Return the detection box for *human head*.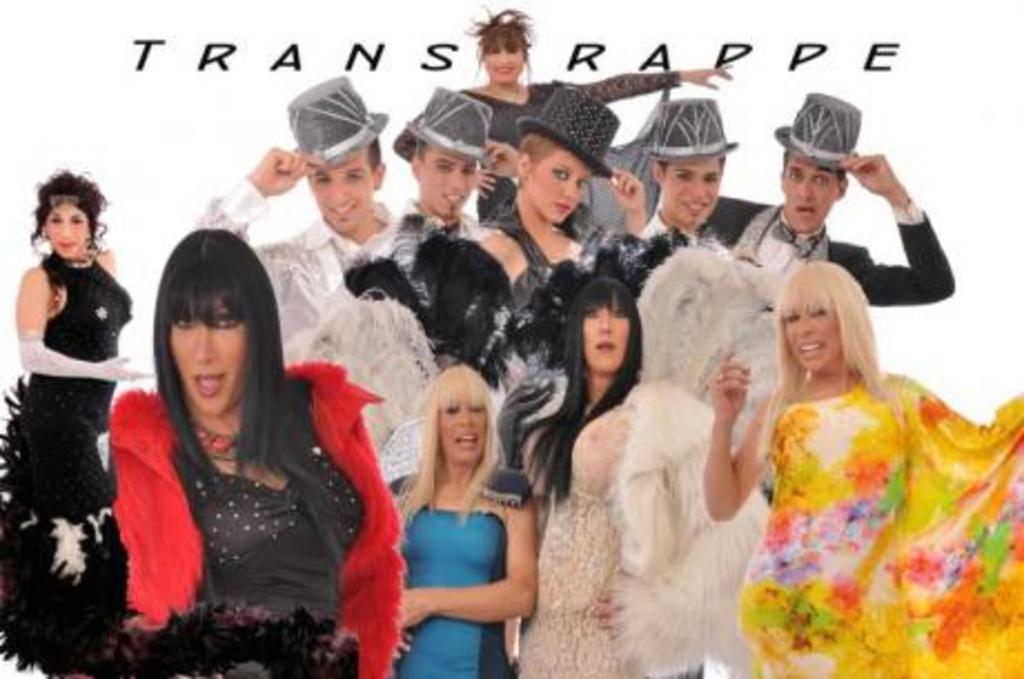
<box>519,87,614,227</box>.
